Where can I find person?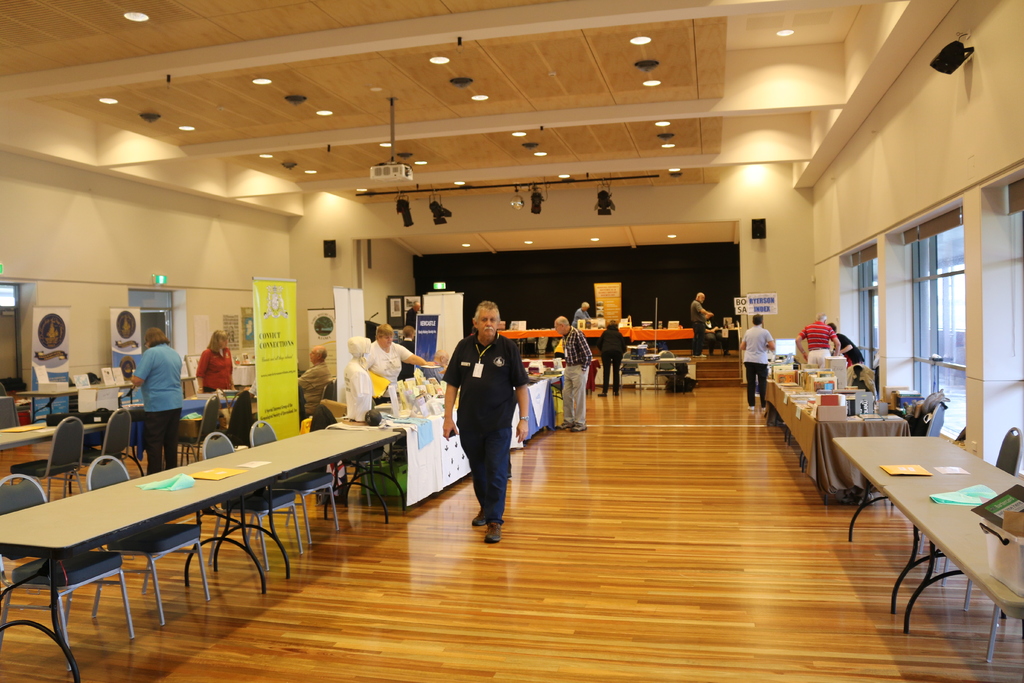
You can find it at [left=195, top=331, right=234, bottom=395].
